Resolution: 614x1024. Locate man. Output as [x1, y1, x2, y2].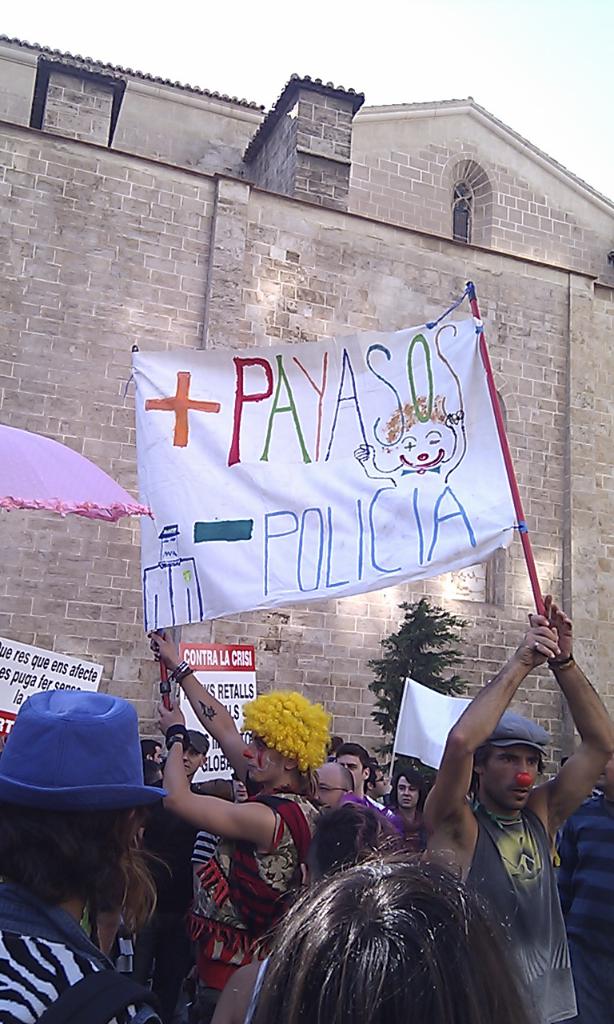
[0, 690, 167, 1023].
